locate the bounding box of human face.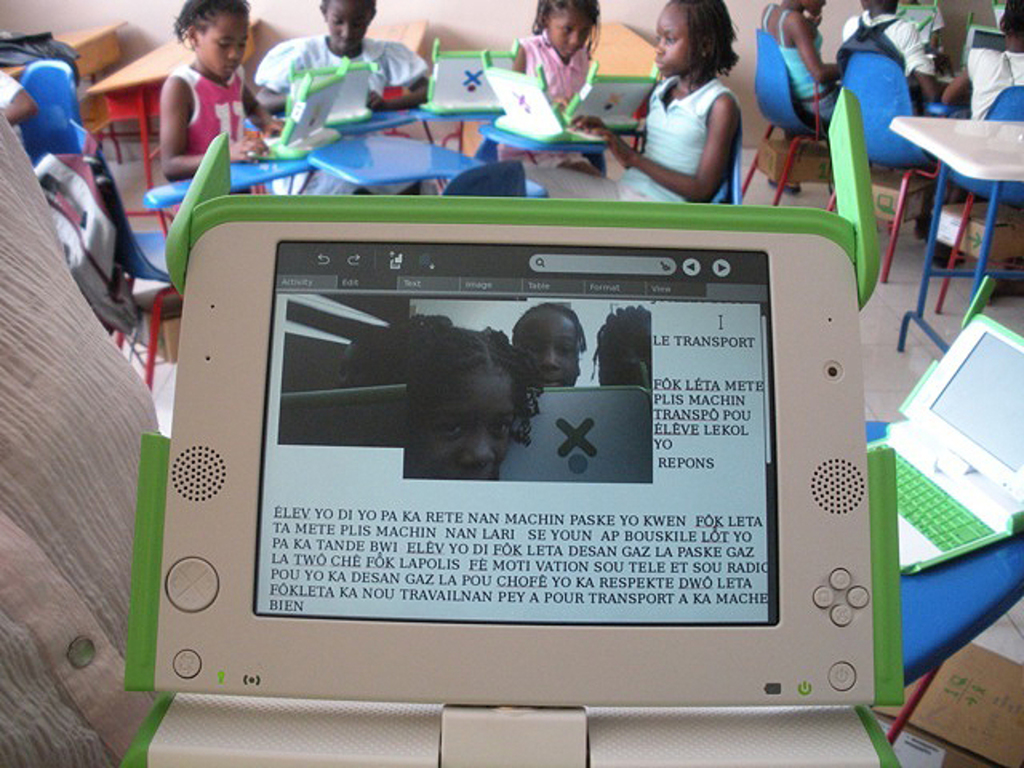
Bounding box: {"left": 515, "top": 309, "right": 581, "bottom": 389}.
